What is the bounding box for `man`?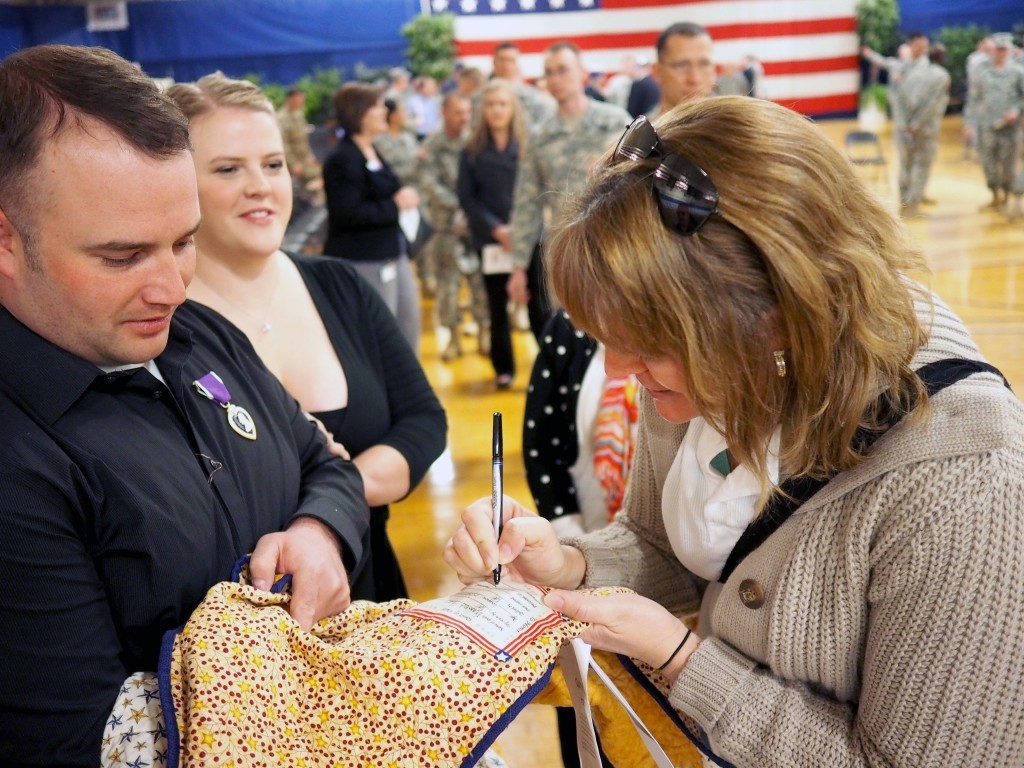
<box>472,41,554,125</box>.
